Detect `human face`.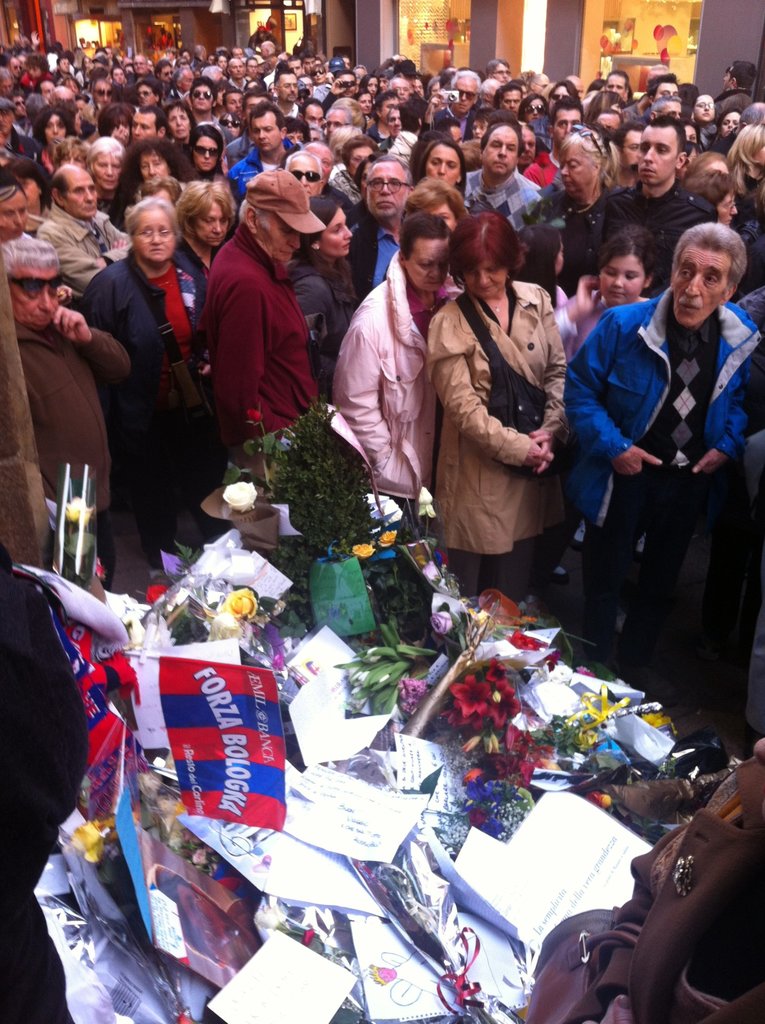
Detected at <box>484,127,519,171</box>.
